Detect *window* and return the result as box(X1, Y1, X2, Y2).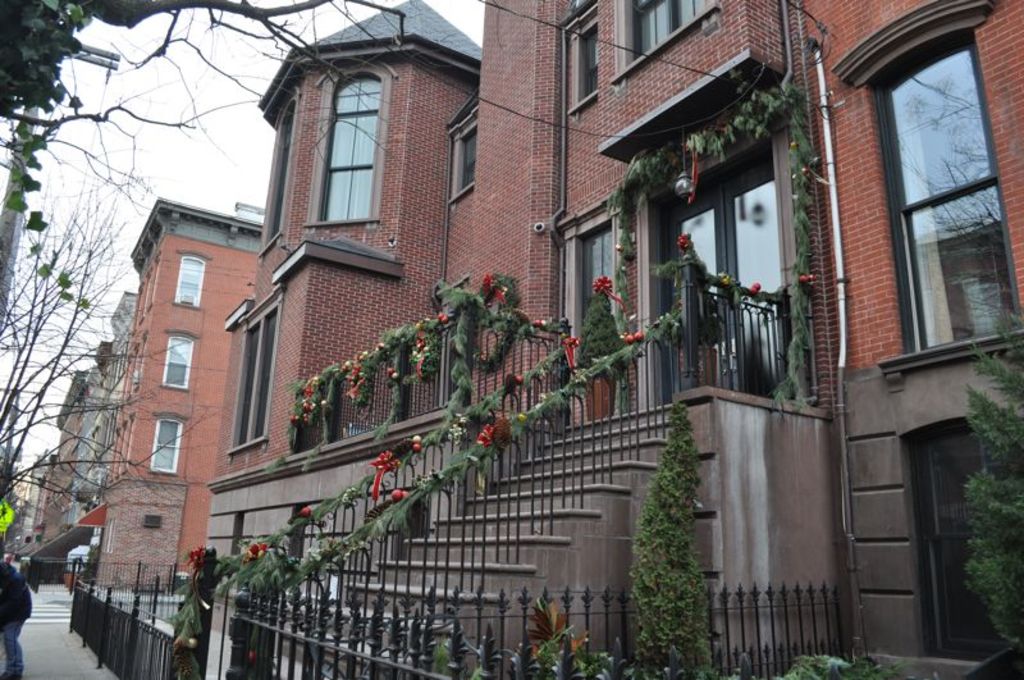
box(159, 332, 196, 392).
